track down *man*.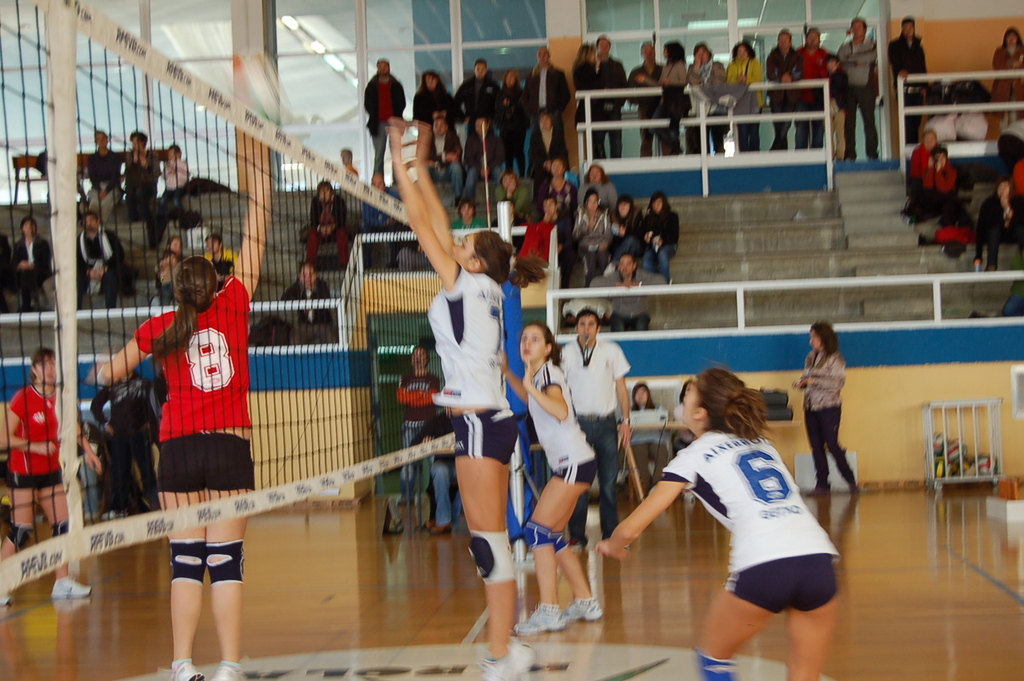
Tracked to region(368, 61, 418, 178).
